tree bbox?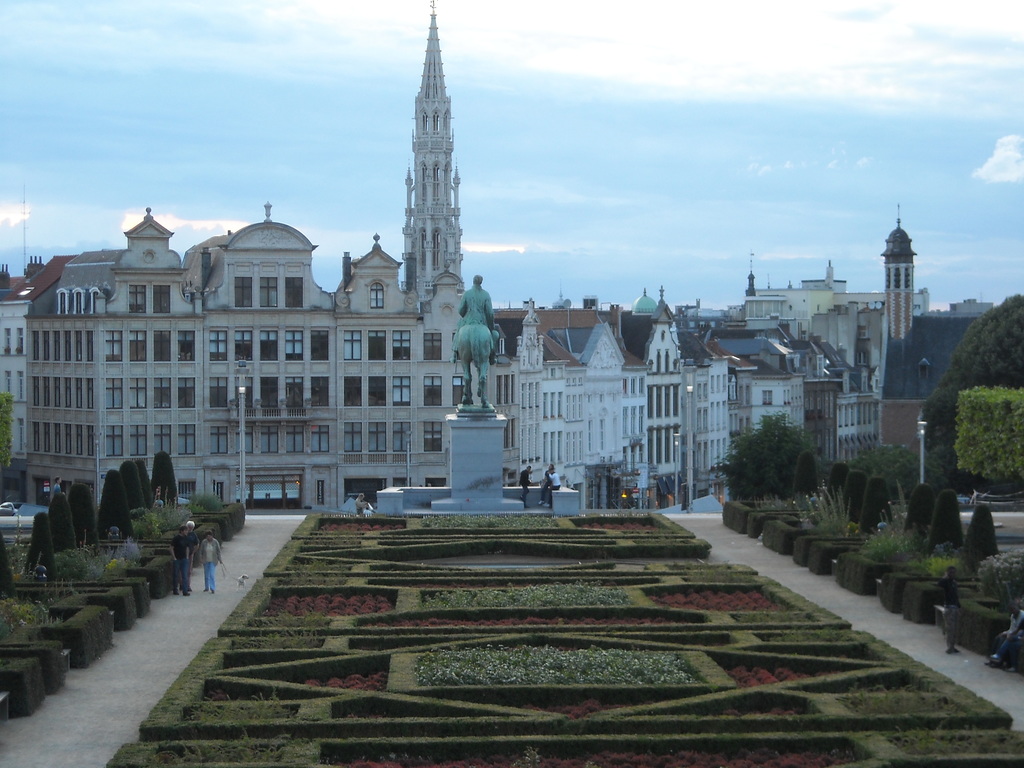
0 533 17 605
